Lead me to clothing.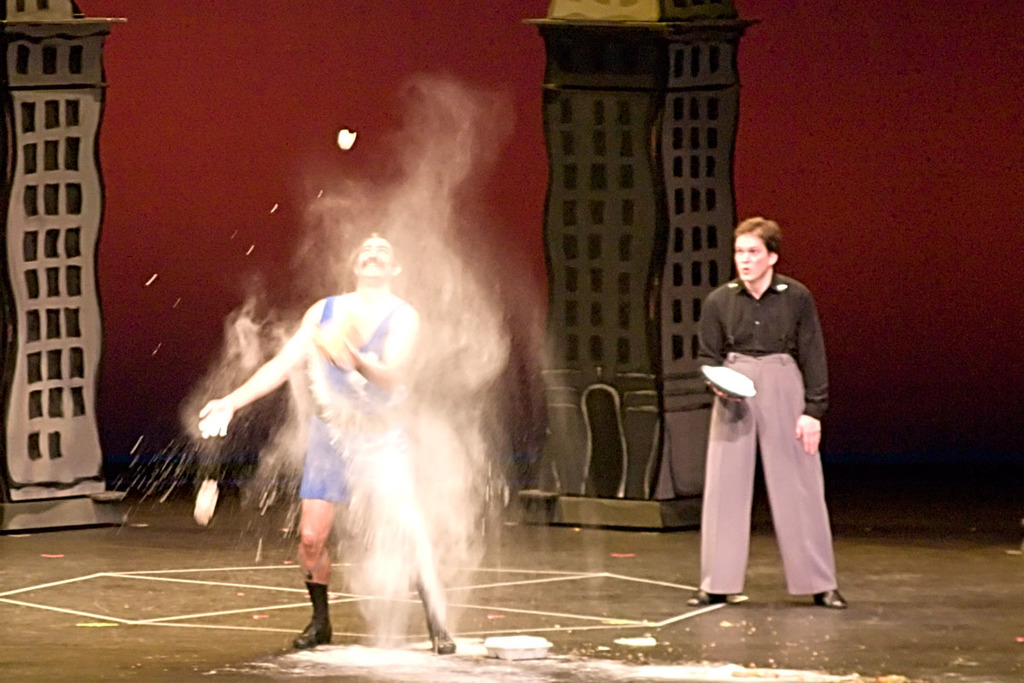
Lead to [left=284, top=290, right=403, bottom=514].
